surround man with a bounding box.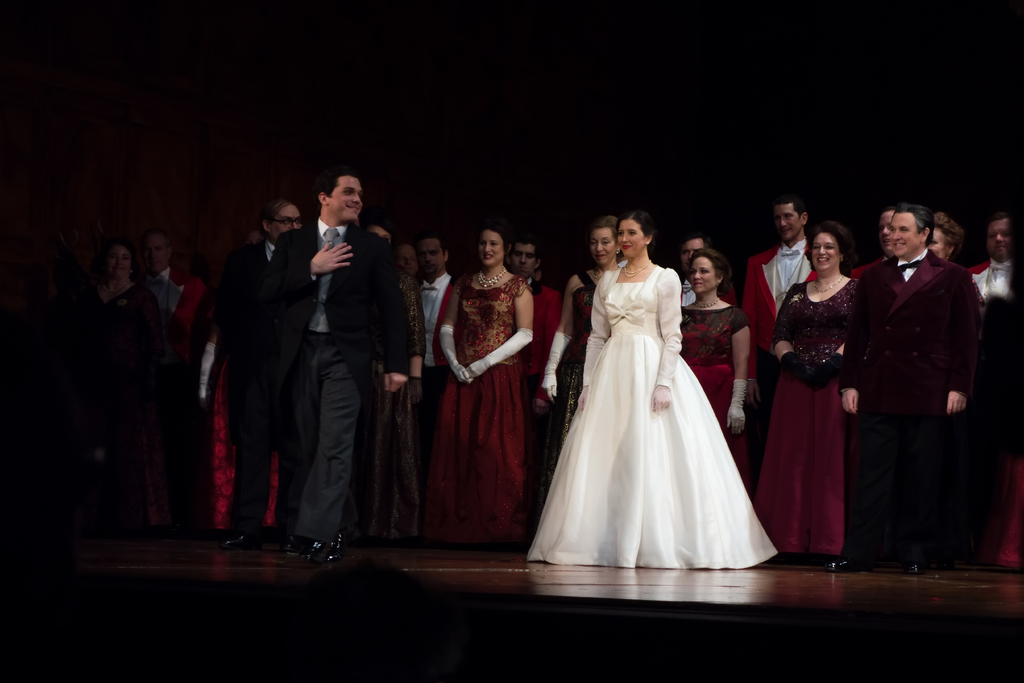
region(216, 197, 309, 548).
